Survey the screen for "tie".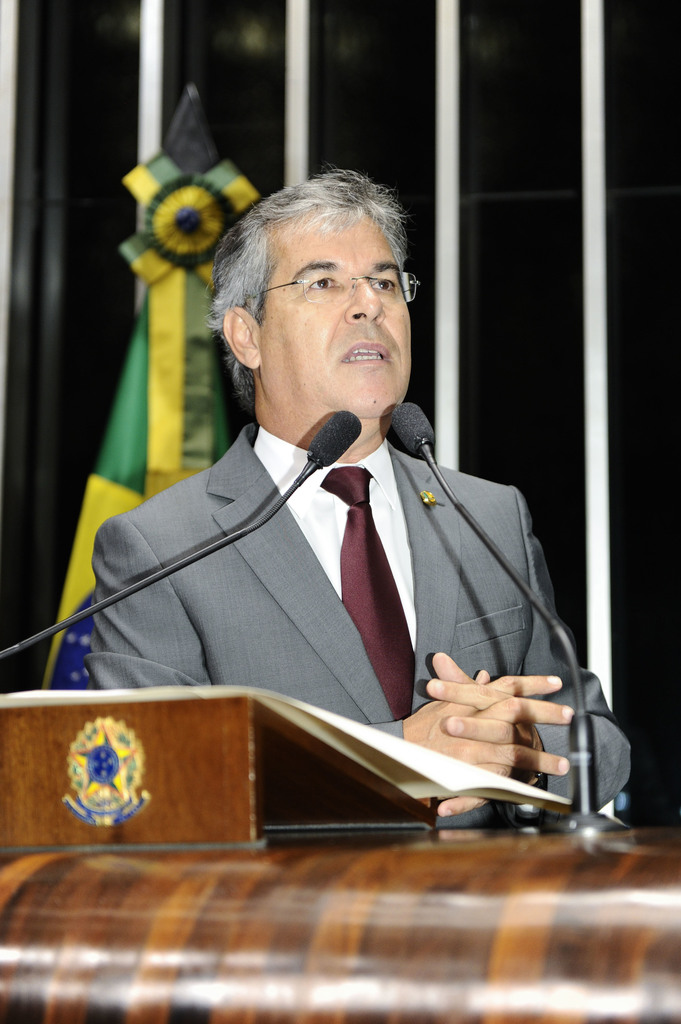
Survey found: {"left": 321, "top": 469, "right": 415, "bottom": 721}.
